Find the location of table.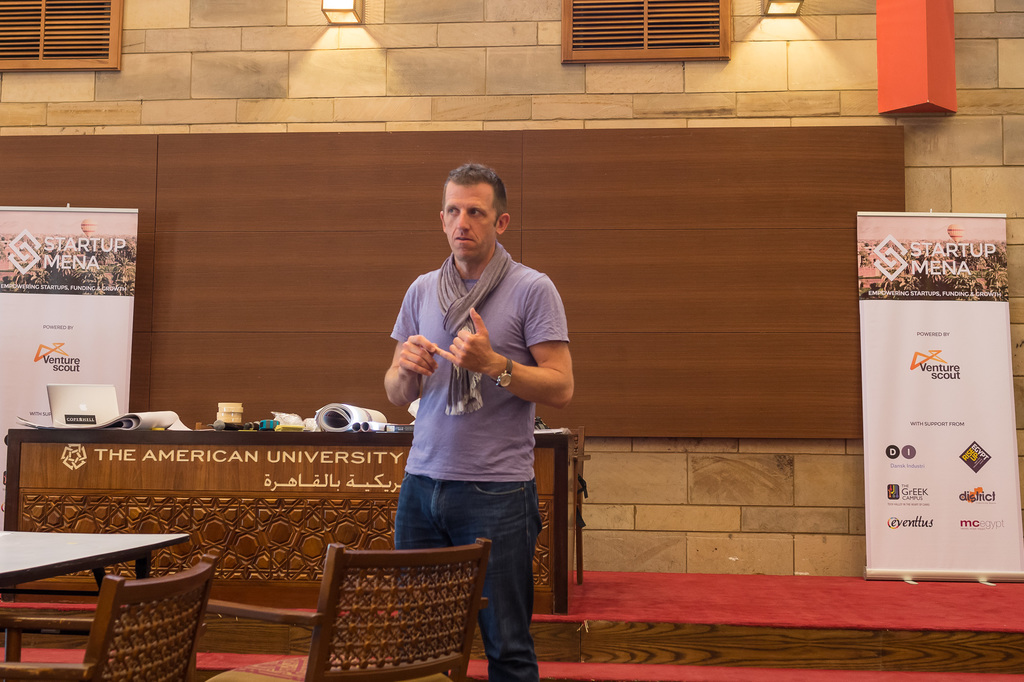
Location: 0/514/200/677.
